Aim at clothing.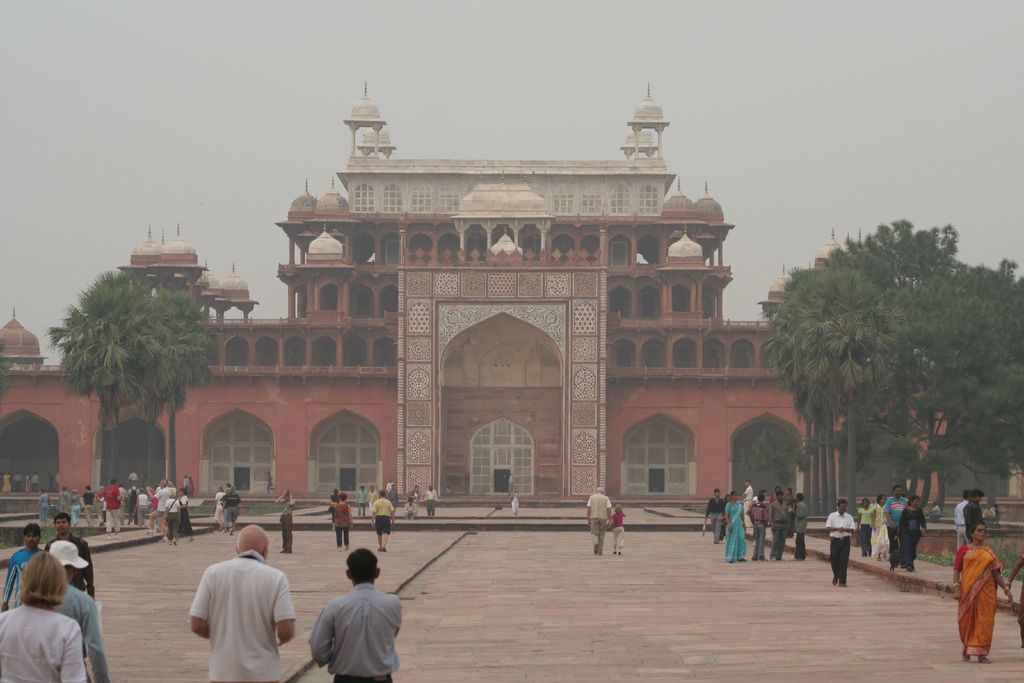
Aimed at l=3, t=544, r=43, b=608.
